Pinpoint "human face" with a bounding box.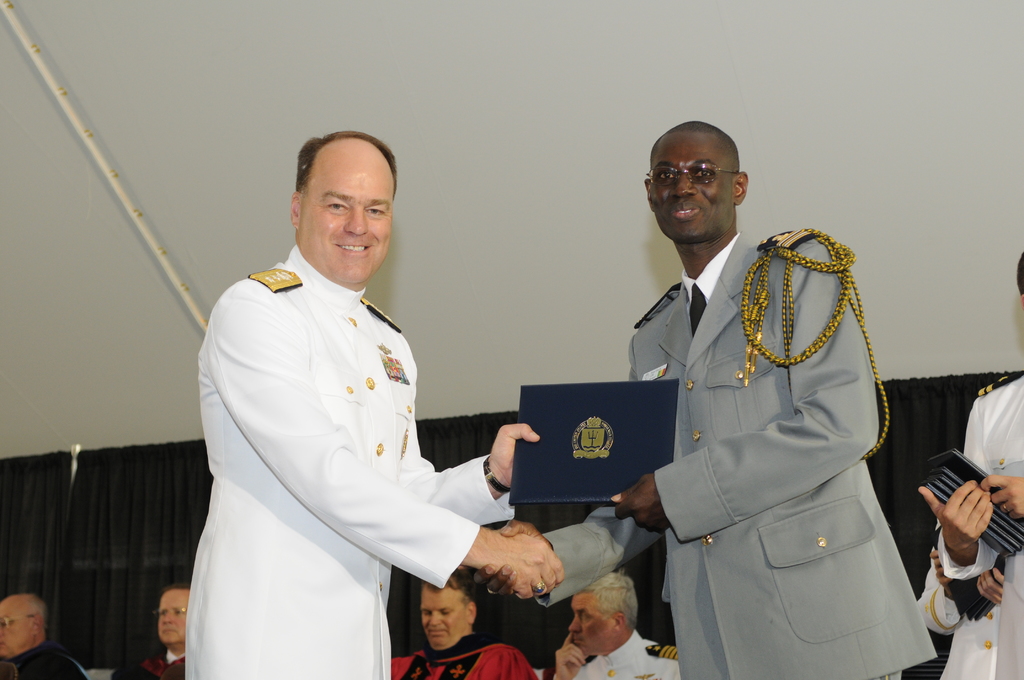
[0, 600, 33, 660].
